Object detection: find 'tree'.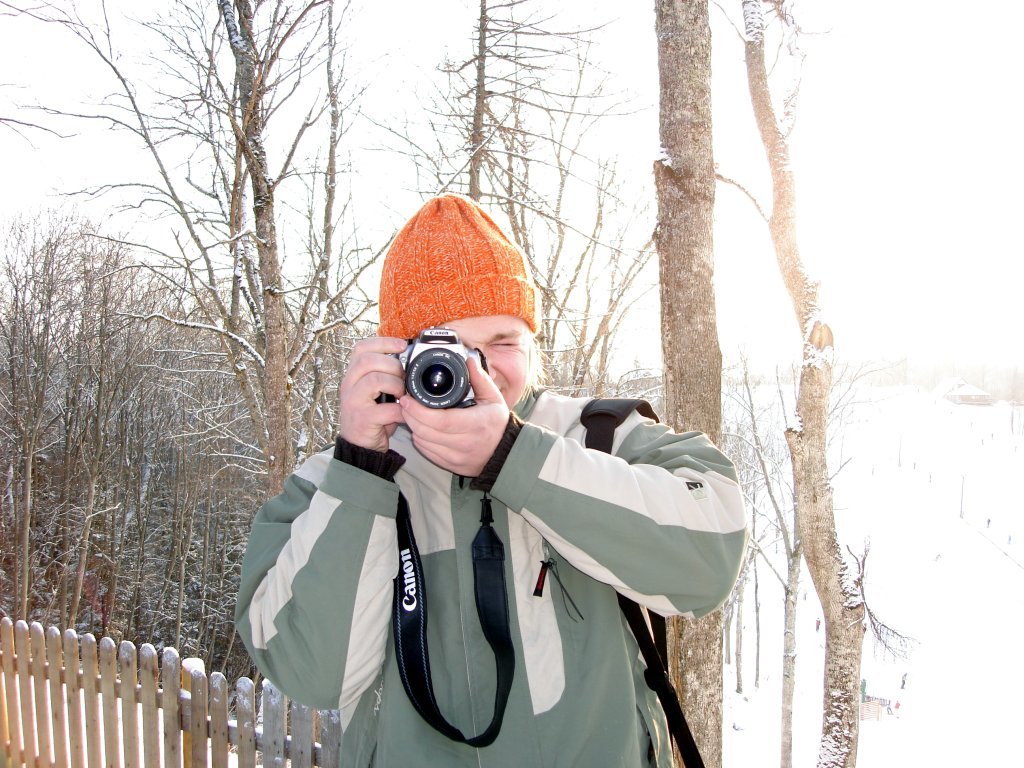
box=[646, 0, 895, 767].
